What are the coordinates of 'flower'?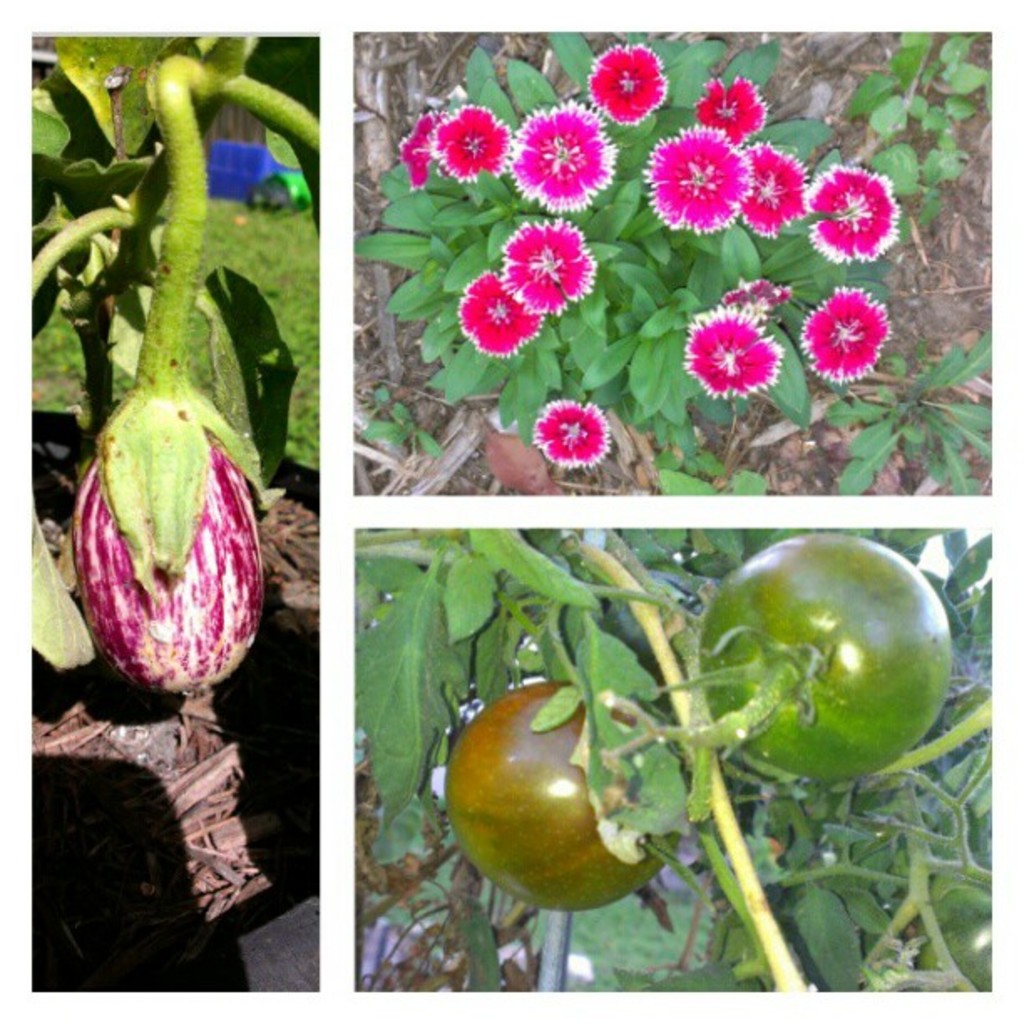
select_region(494, 218, 601, 311).
